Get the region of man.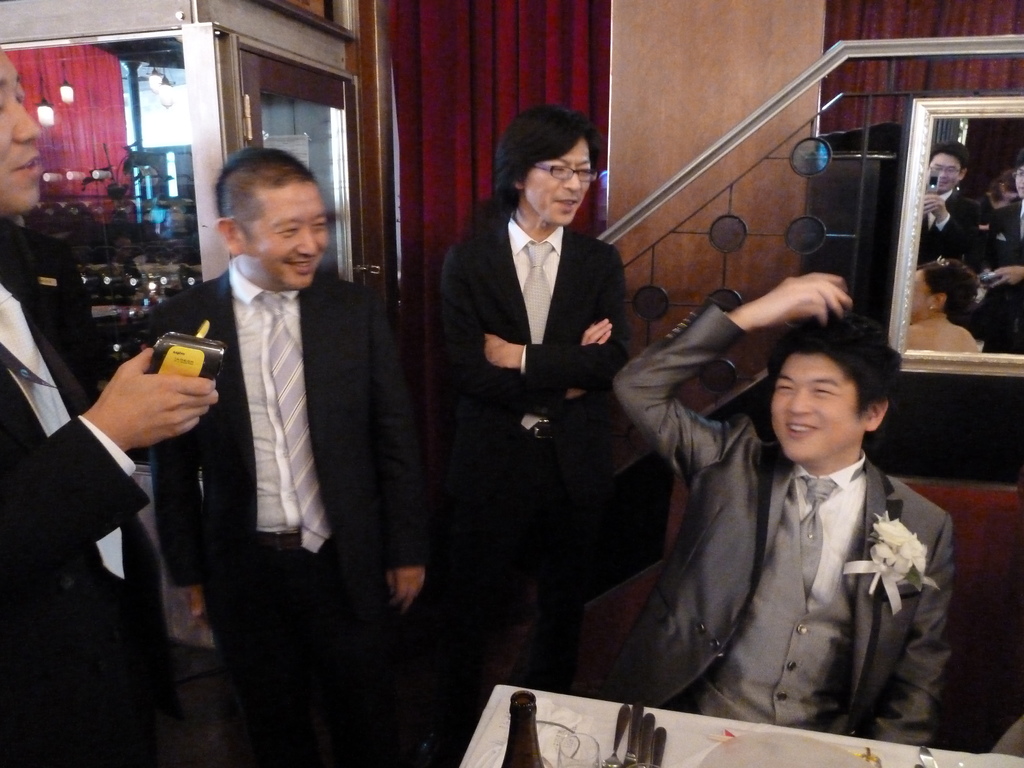
region(0, 45, 216, 767).
